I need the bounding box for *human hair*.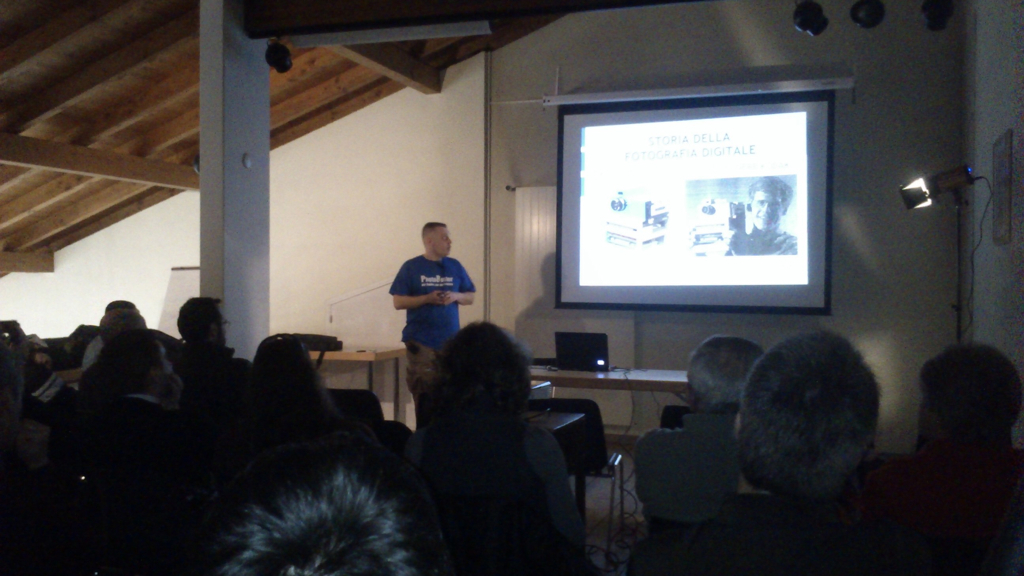
Here it is: [left=729, top=313, right=895, bottom=497].
